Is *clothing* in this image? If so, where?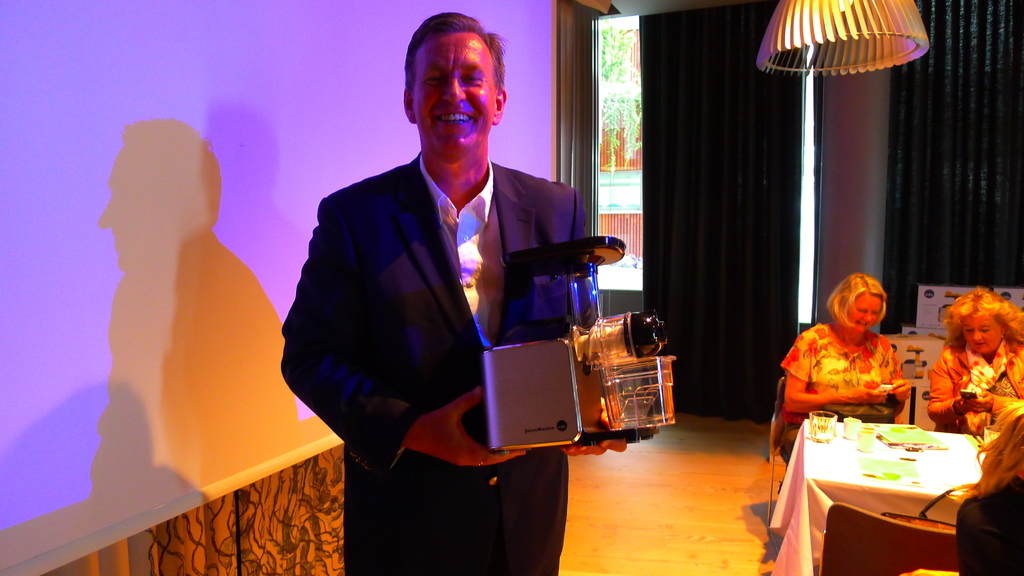
Yes, at x1=925 y1=335 x2=1023 y2=429.
